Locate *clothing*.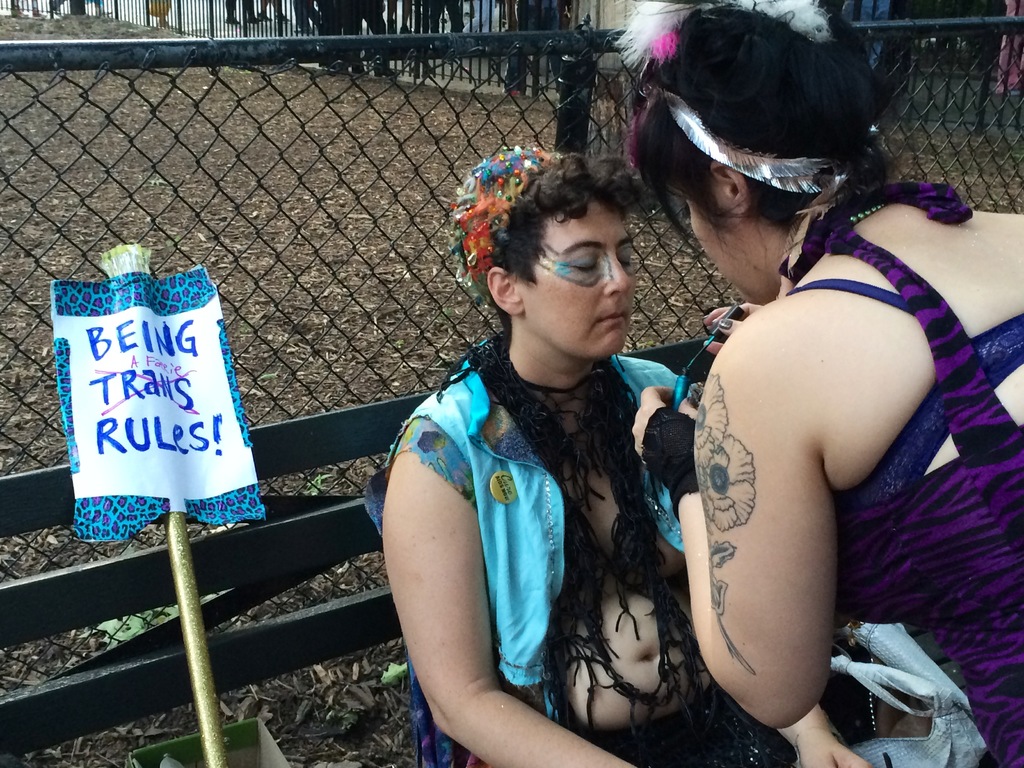
Bounding box: box(365, 326, 689, 767).
